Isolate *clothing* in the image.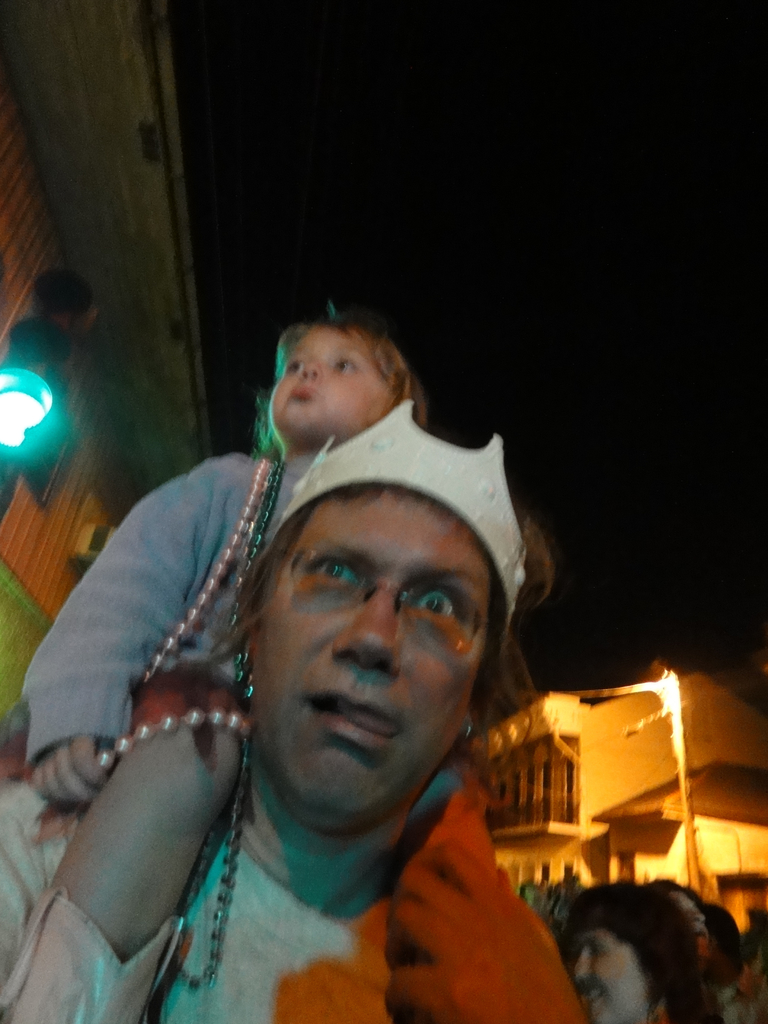
Isolated region: box(0, 643, 611, 1020).
